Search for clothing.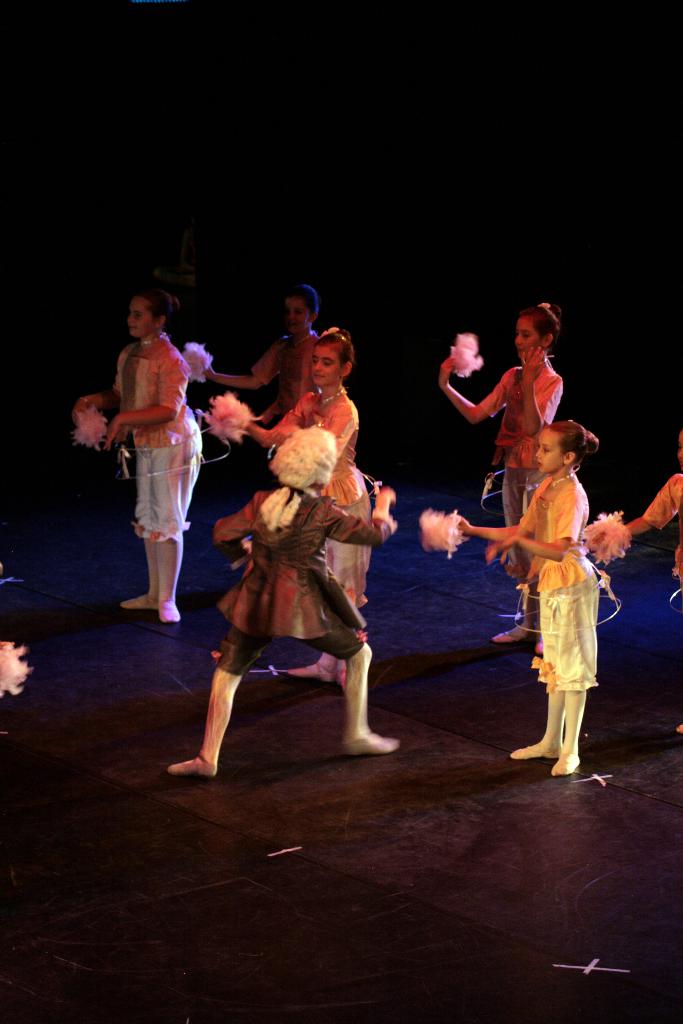
Found at 163/486/403/769.
